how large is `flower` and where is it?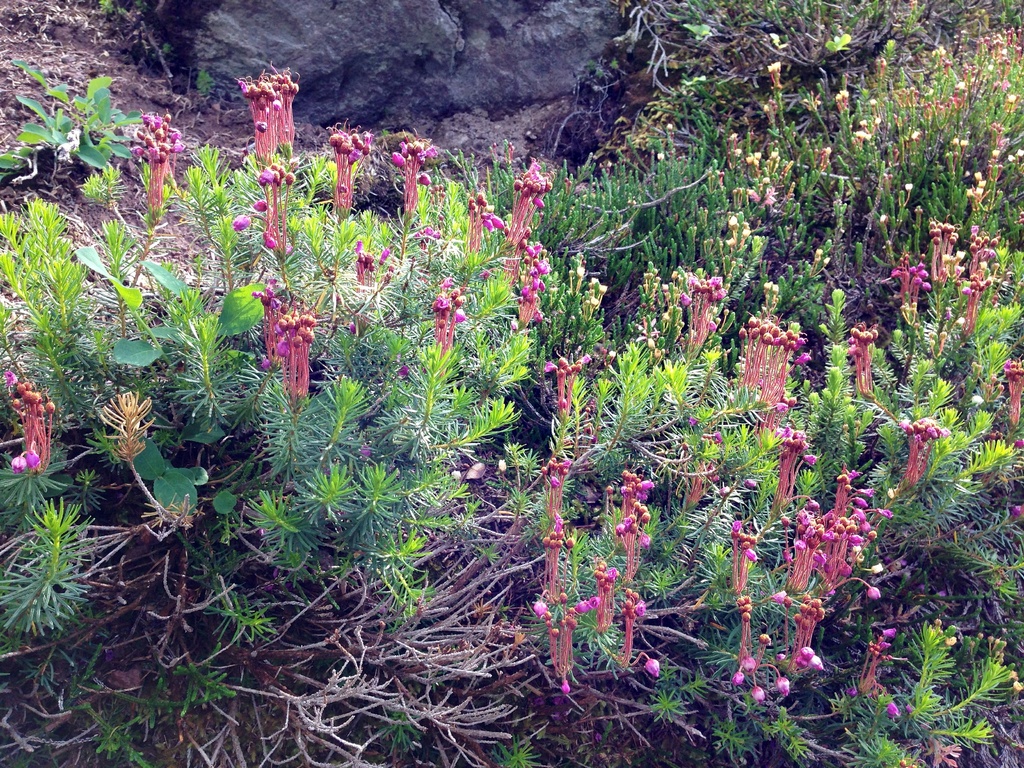
Bounding box: l=611, t=465, r=652, b=604.
